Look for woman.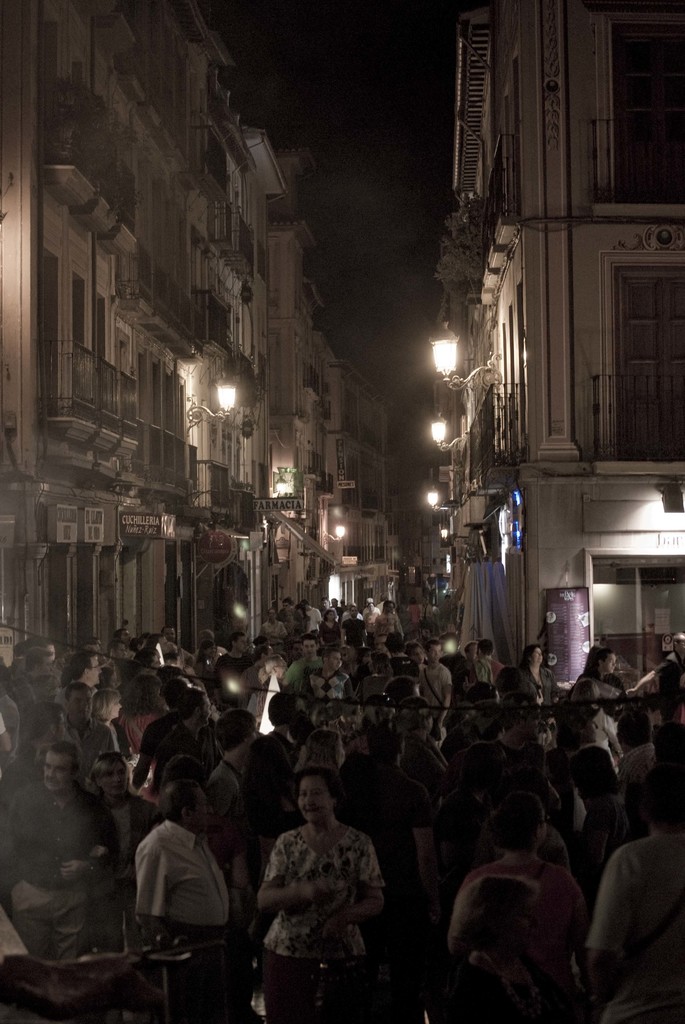
Found: l=87, t=751, r=169, b=891.
